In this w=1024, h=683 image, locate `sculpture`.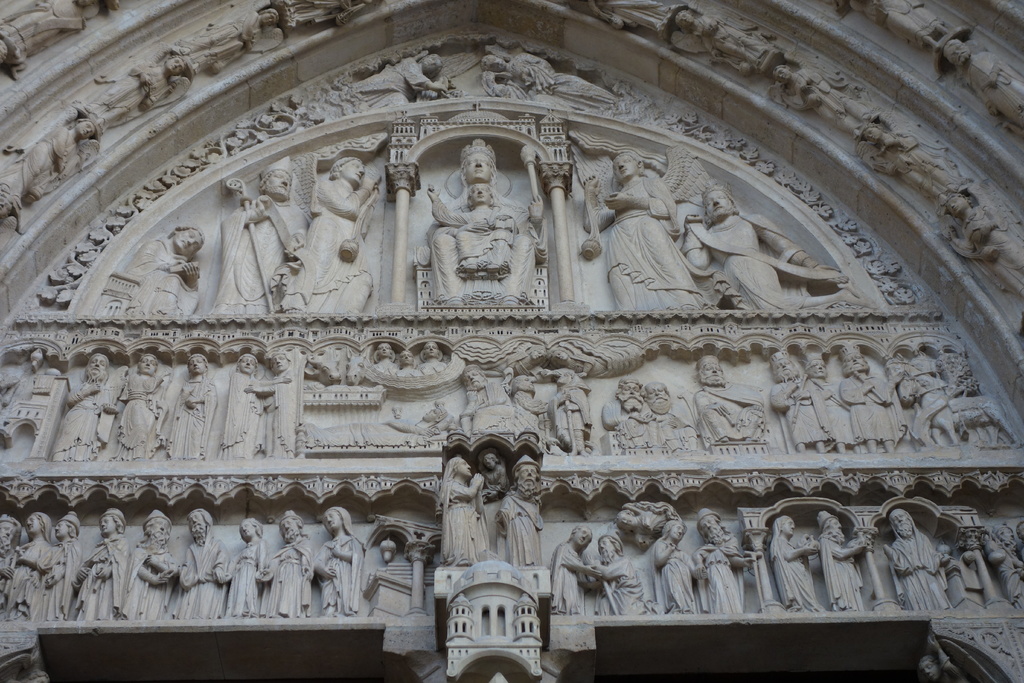
Bounding box: BBox(278, 0, 373, 34).
